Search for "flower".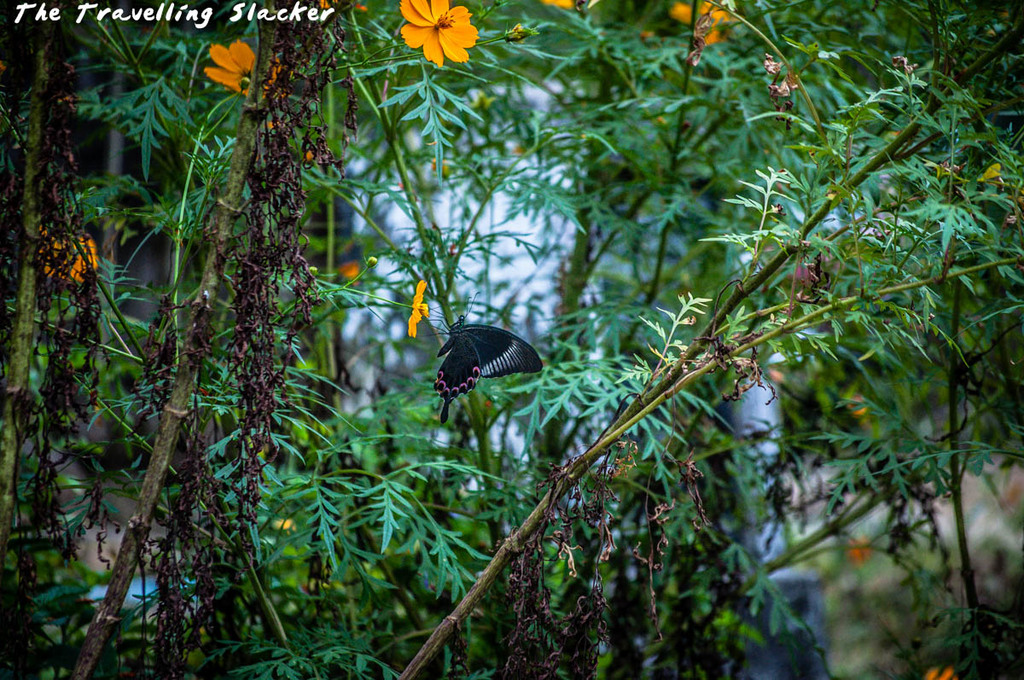
Found at {"left": 544, "top": 0, "right": 575, "bottom": 11}.
